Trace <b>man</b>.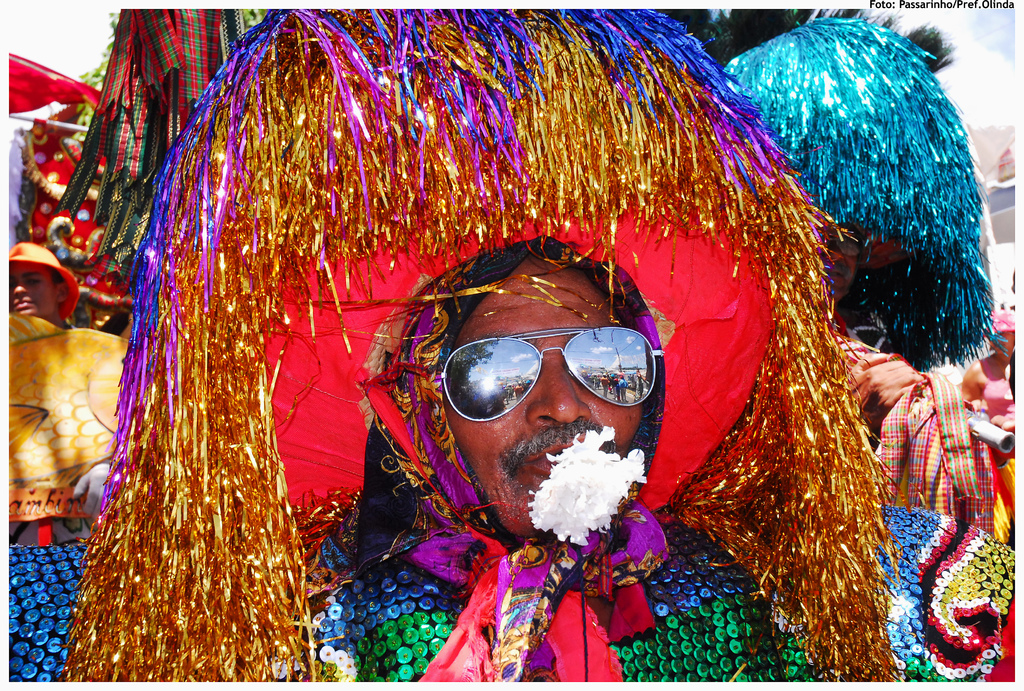
Traced to pyautogui.locateOnScreen(0, 243, 86, 340).
